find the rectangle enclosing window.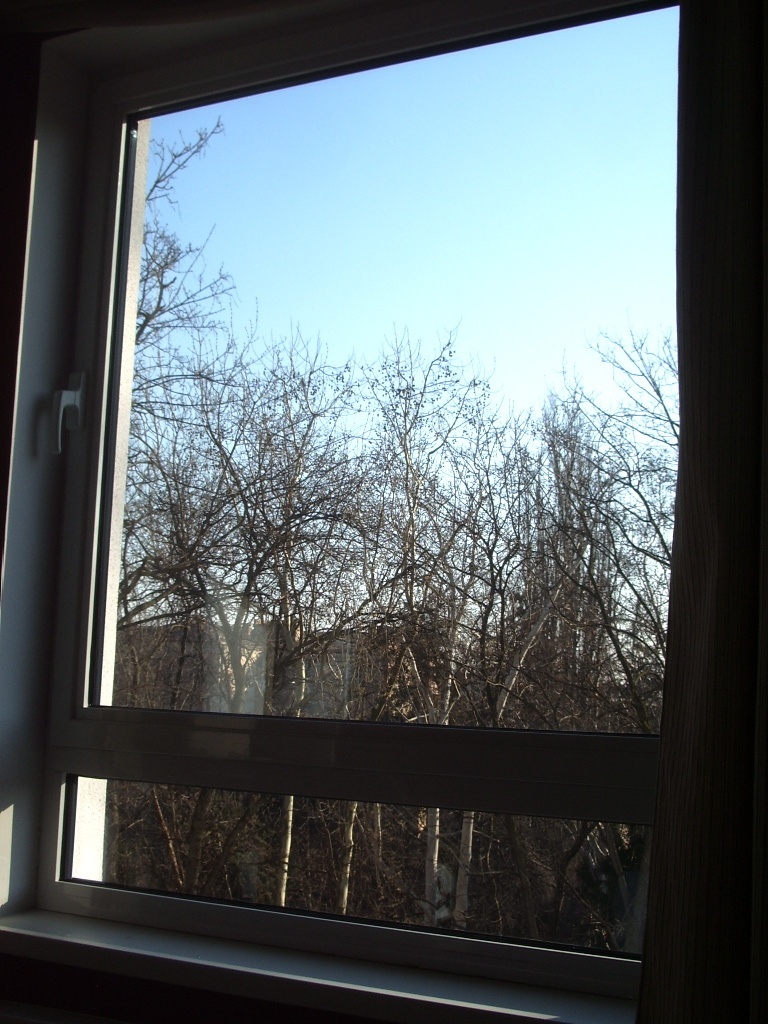
l=37, t=18, r=738, b=994.
